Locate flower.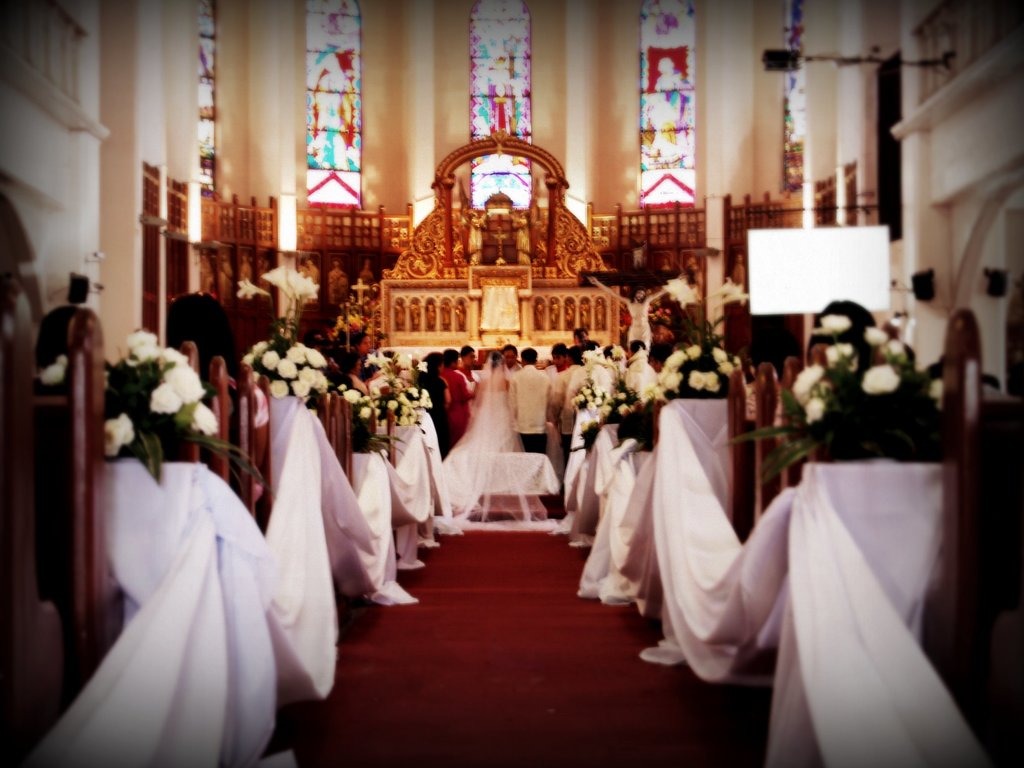
Bounding box: {"left": 713, "top": 284, "right": 744, "bottom": 309}.
